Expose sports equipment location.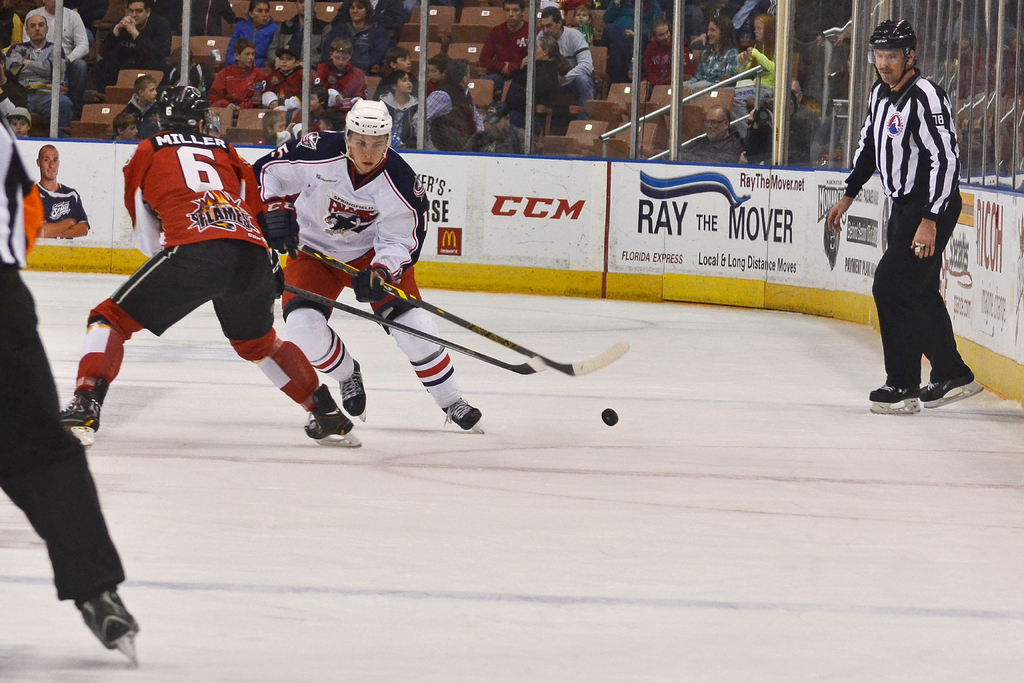
Exposed at {"x1": 293, "y1": 238, "x2": 628, "y2": 380}.
